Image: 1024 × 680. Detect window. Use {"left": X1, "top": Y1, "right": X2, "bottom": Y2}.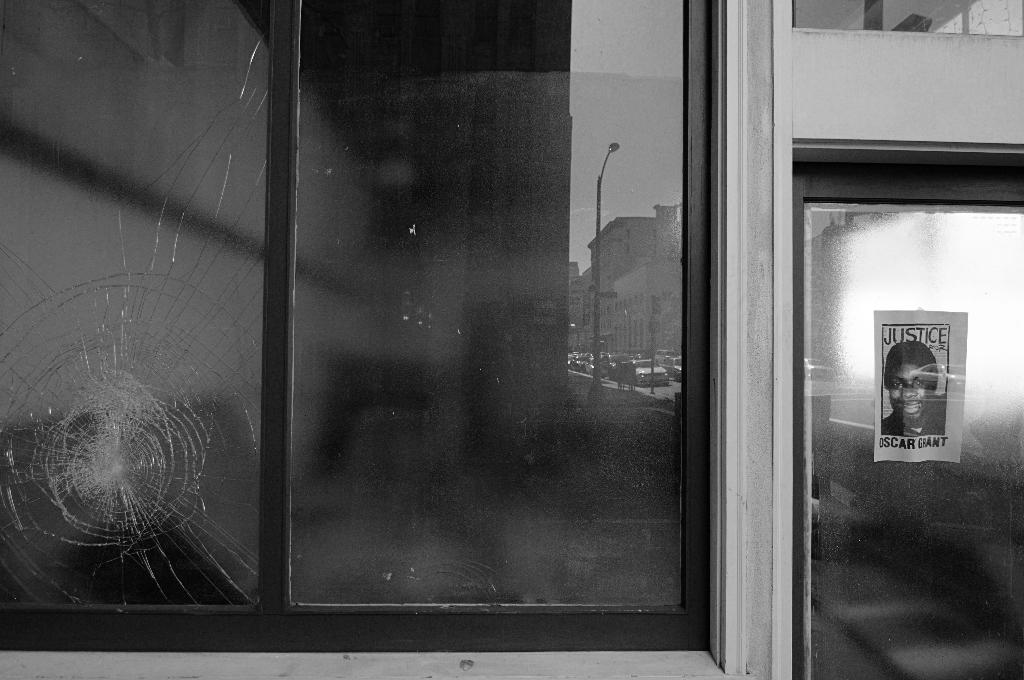
{"left": 792, "top": 0, "right": 1023, "bottom": 35}.
